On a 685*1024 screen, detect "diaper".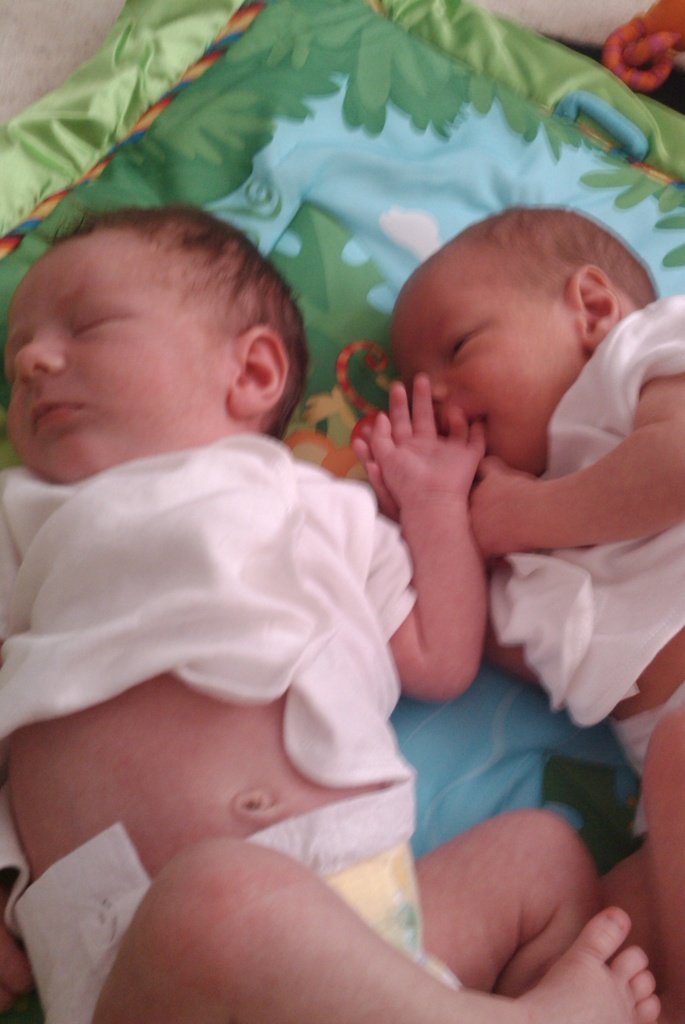
bbox(608, 676, 684, 833).
